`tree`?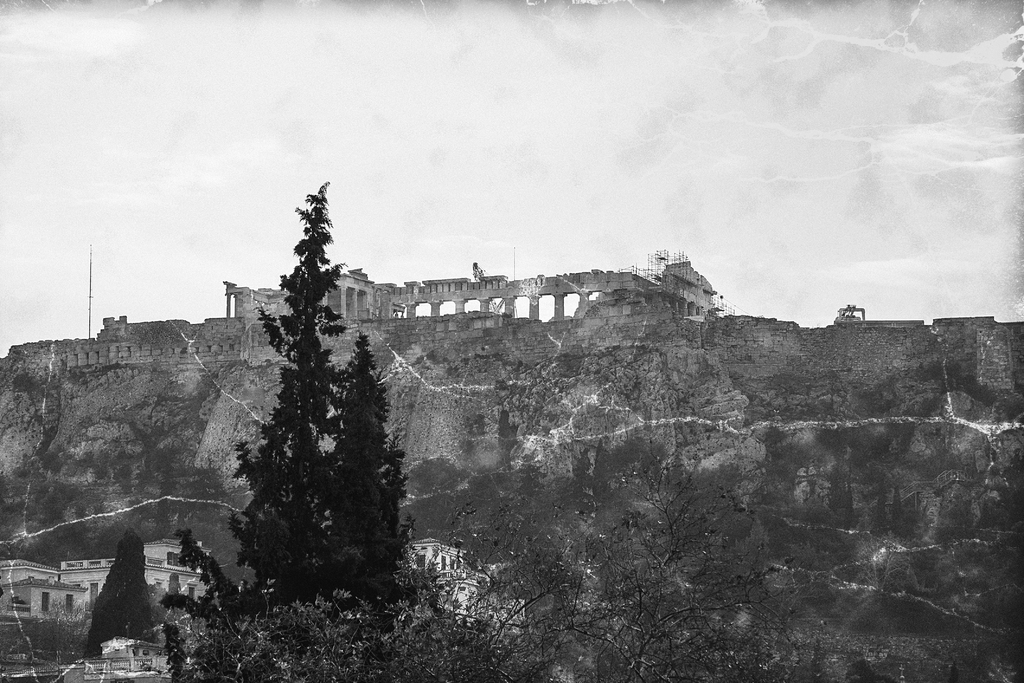
region(239, 176, 344, 603)
